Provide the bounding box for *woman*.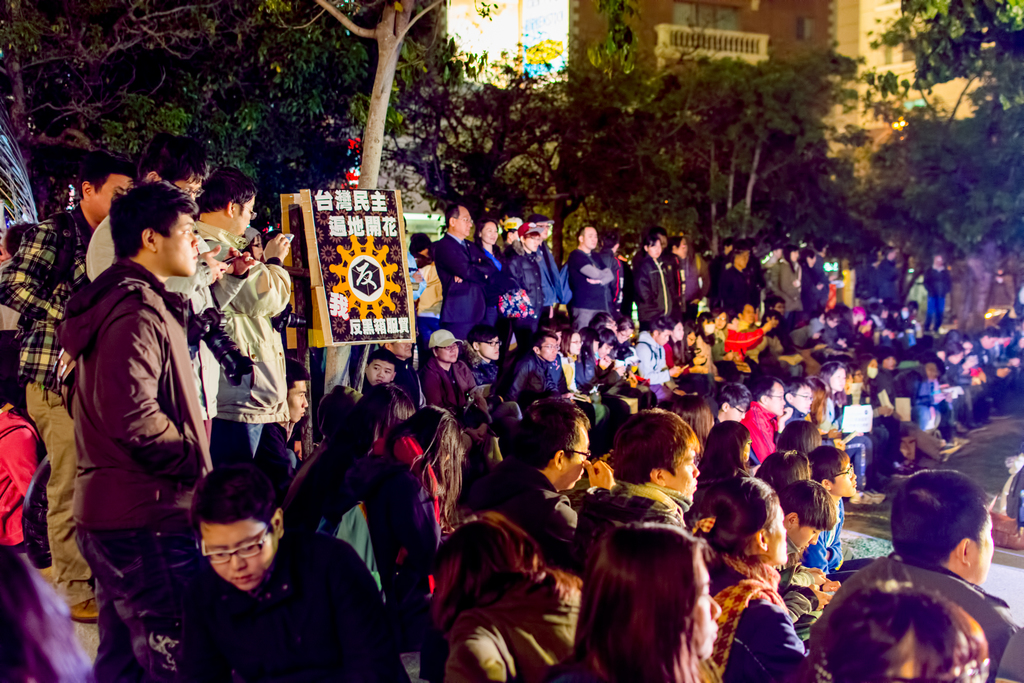
767 236 805 313.
